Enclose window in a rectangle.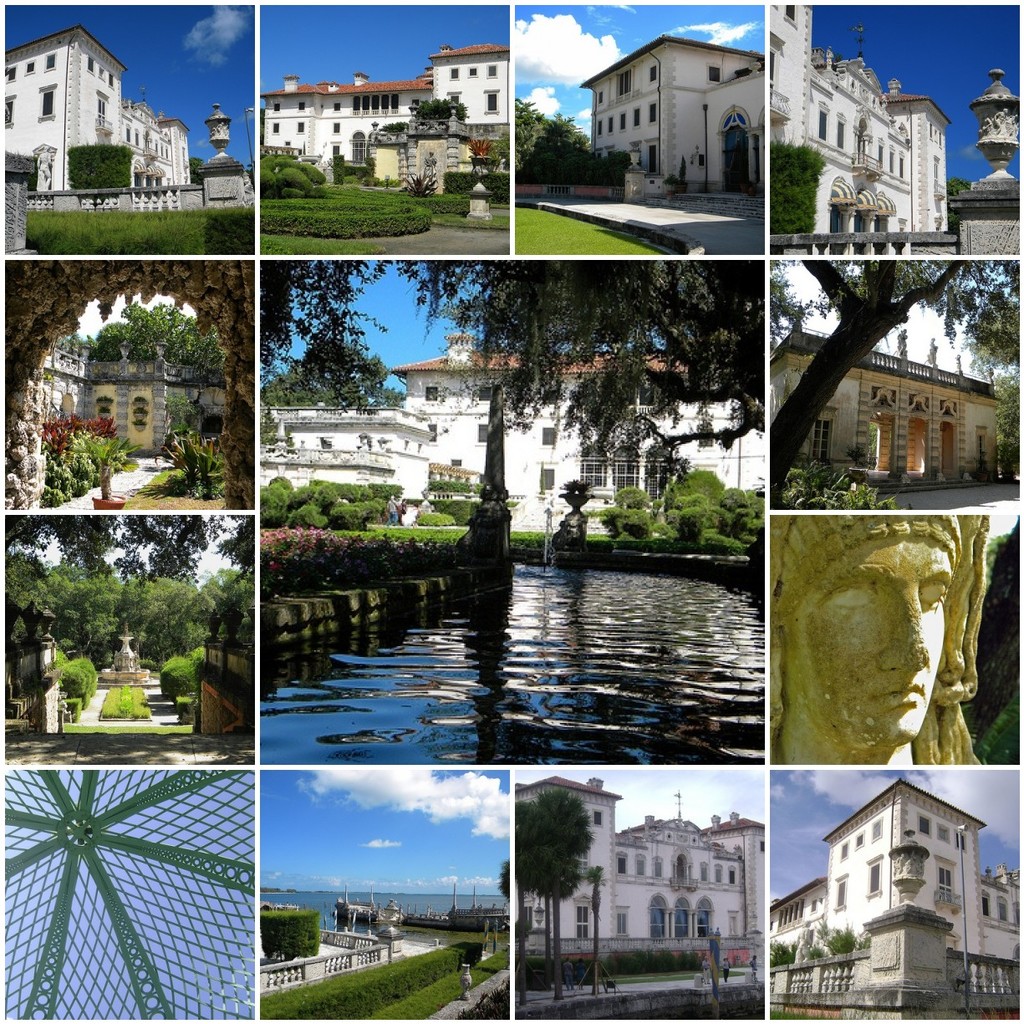
bbox(615, 912, 626, 935).
